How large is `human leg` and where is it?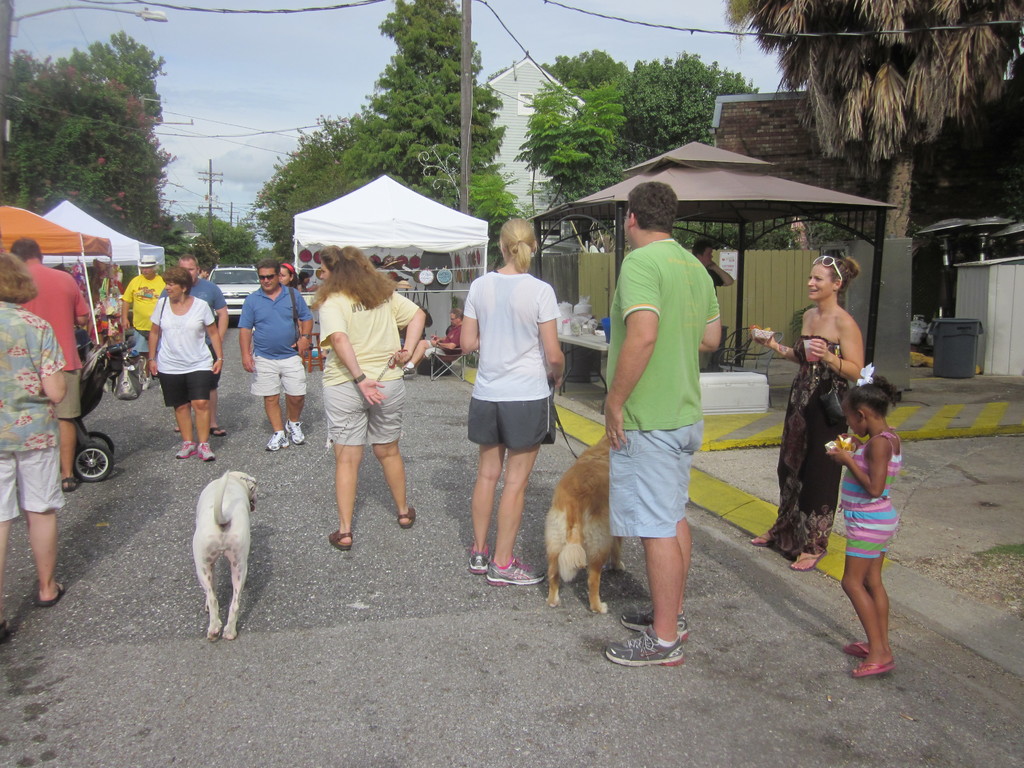
Bounding box: 366 378 418 529.
